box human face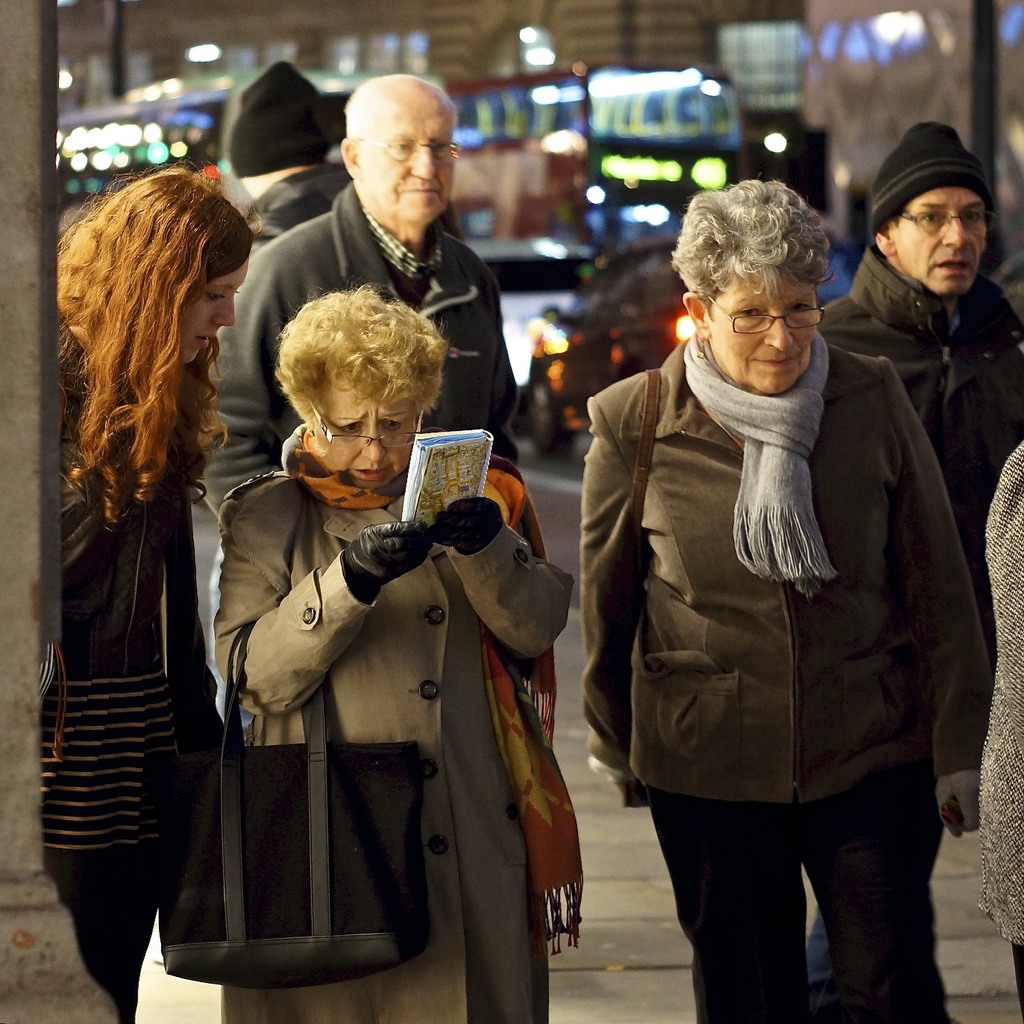
(320, 383, 421, 489)
